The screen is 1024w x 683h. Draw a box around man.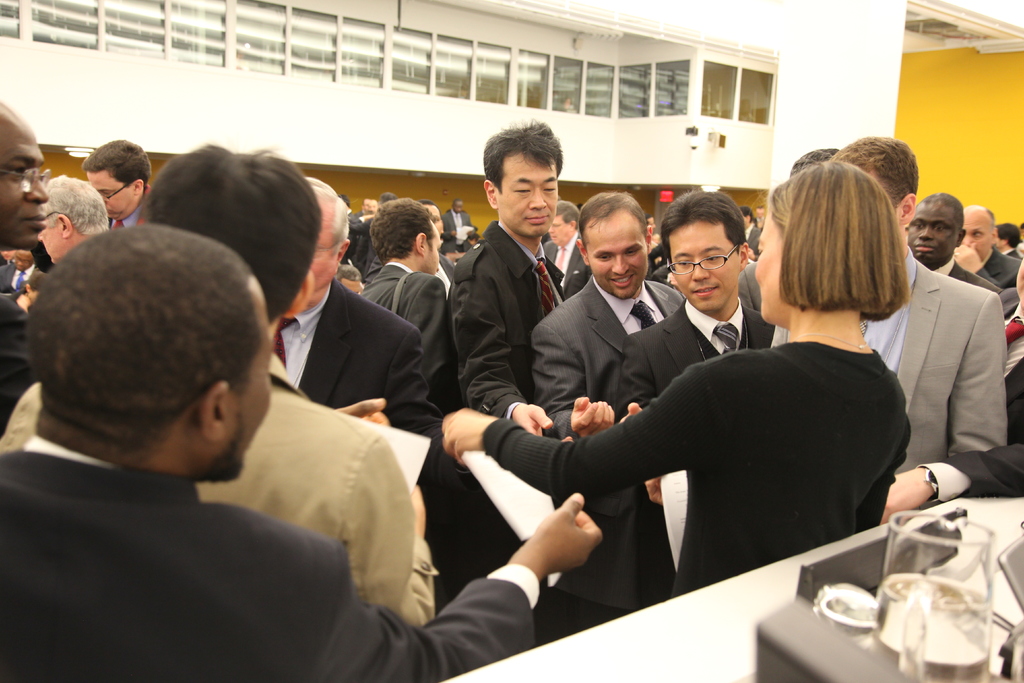
368:197:455:379.
